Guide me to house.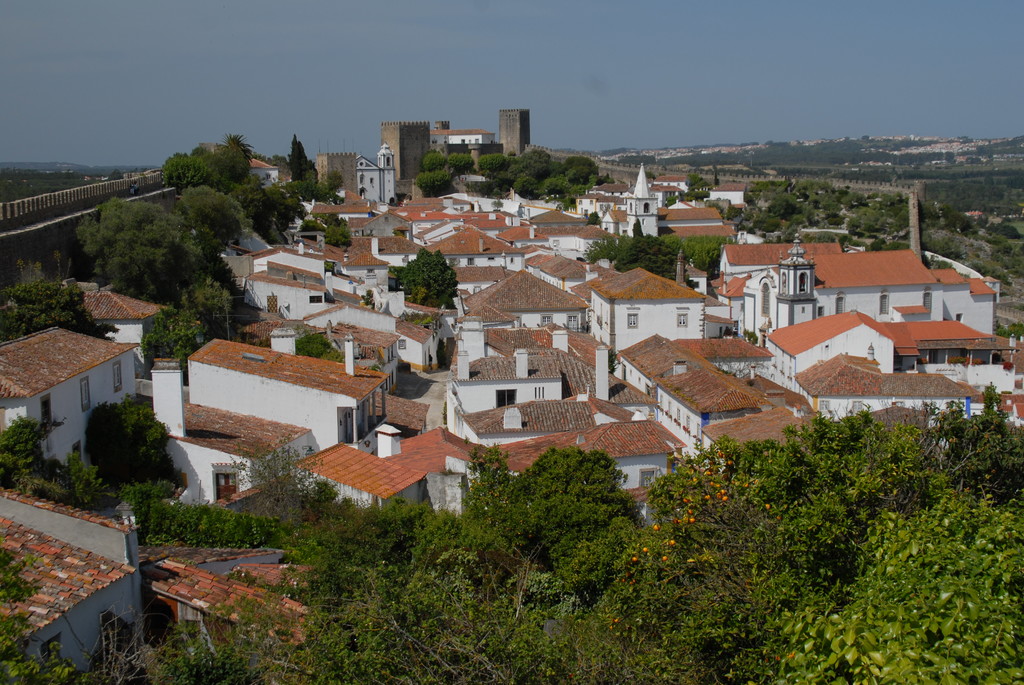
Guidance: left=180, top=335, right=393, bottom=454.
